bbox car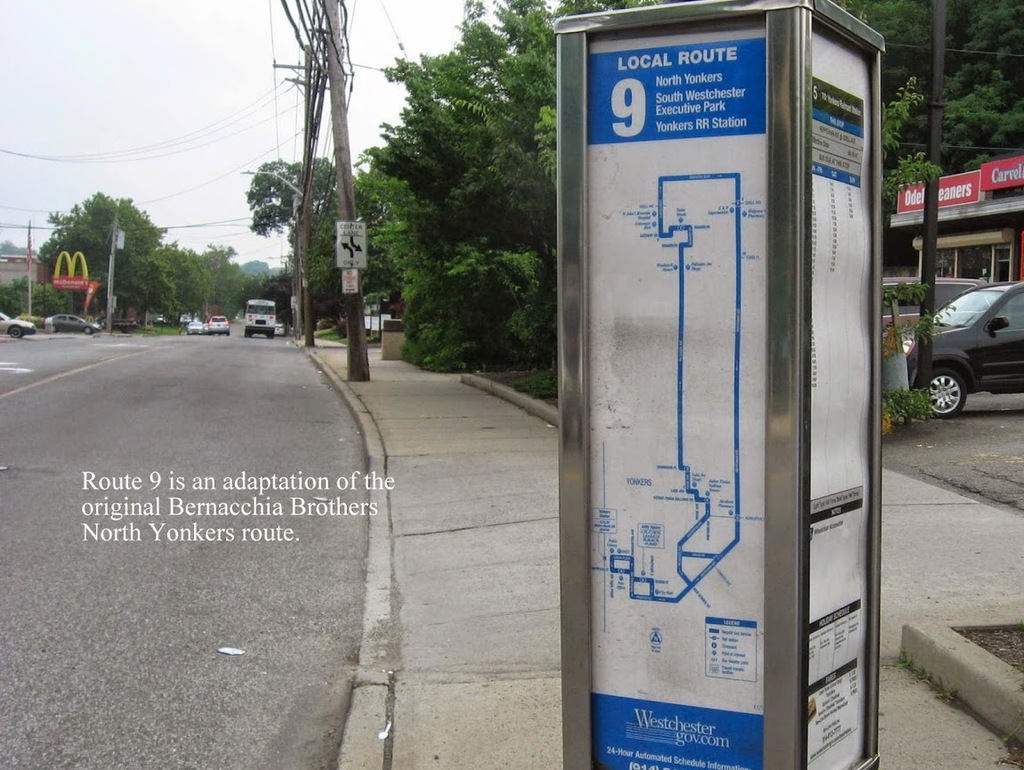
bbox=(44, 316, 109, 335)
